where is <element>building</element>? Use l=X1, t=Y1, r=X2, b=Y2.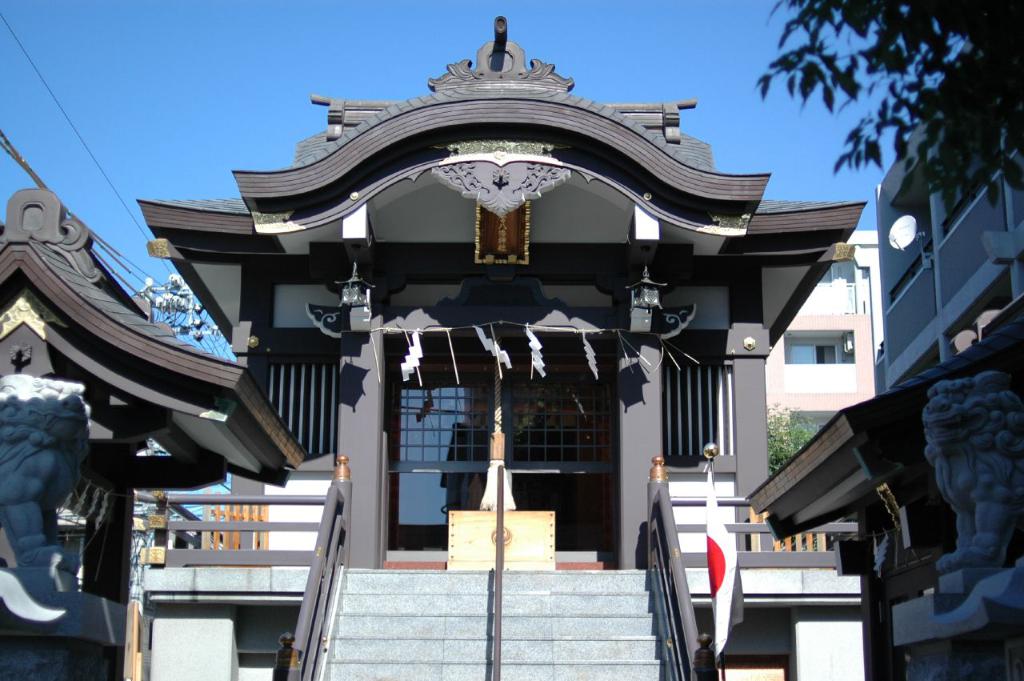
l=0, t=12, r=1019, b=680.
